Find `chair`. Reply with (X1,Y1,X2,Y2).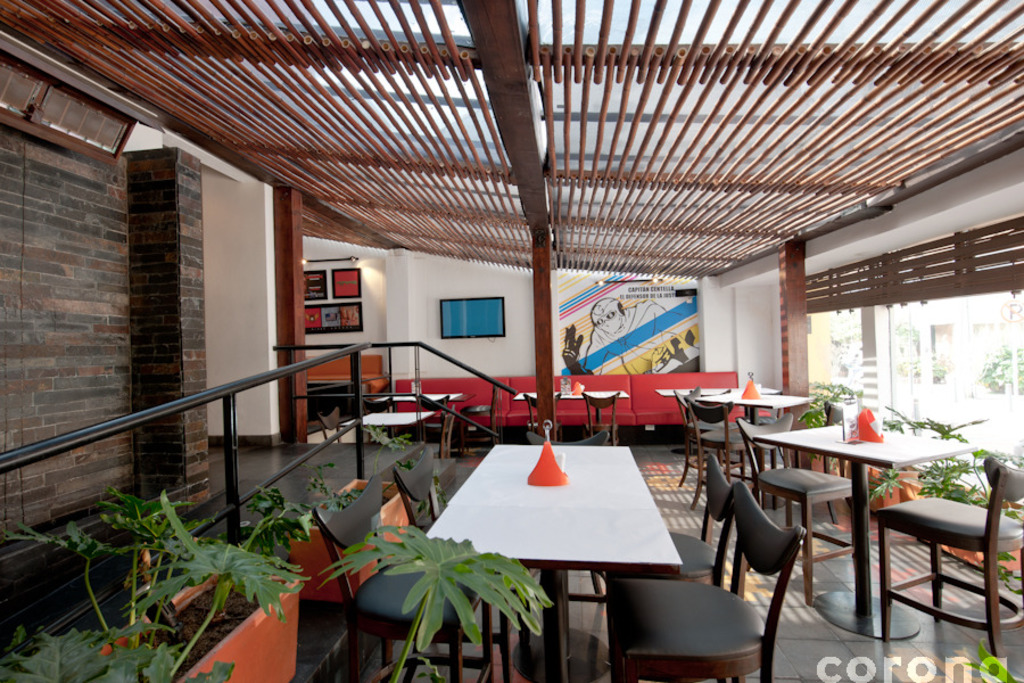
(319,408,339,443).
